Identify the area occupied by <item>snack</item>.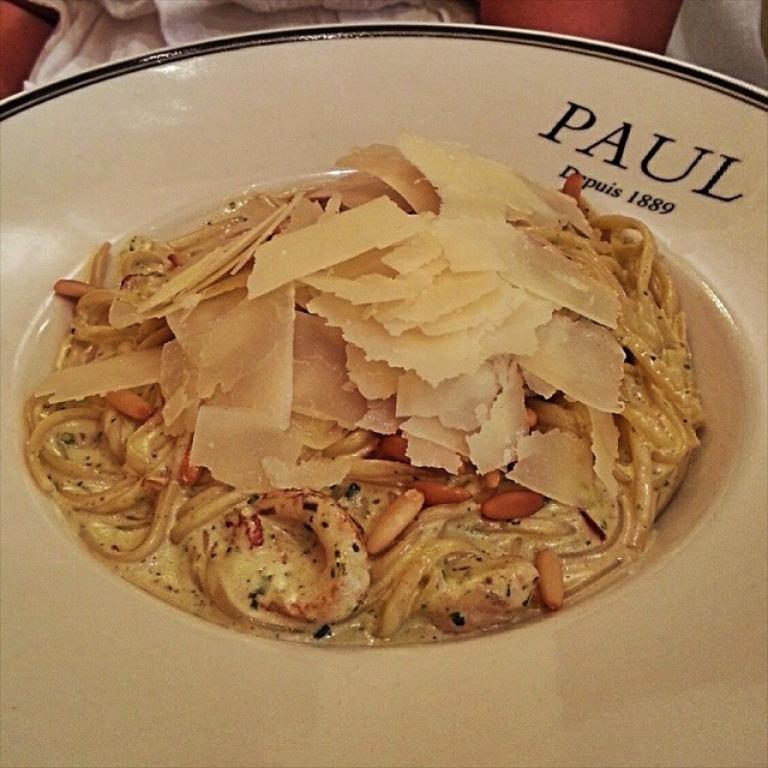
Area: l=29, t=143, r=704, b=648.
